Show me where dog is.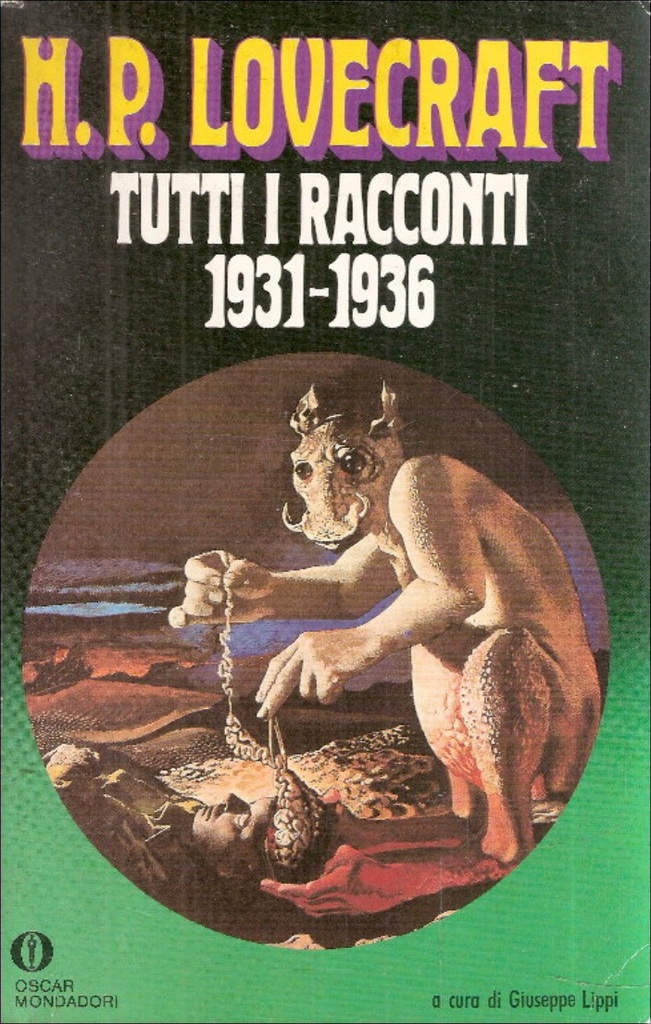
dog is at BBox(167, 383, 602, 861).
